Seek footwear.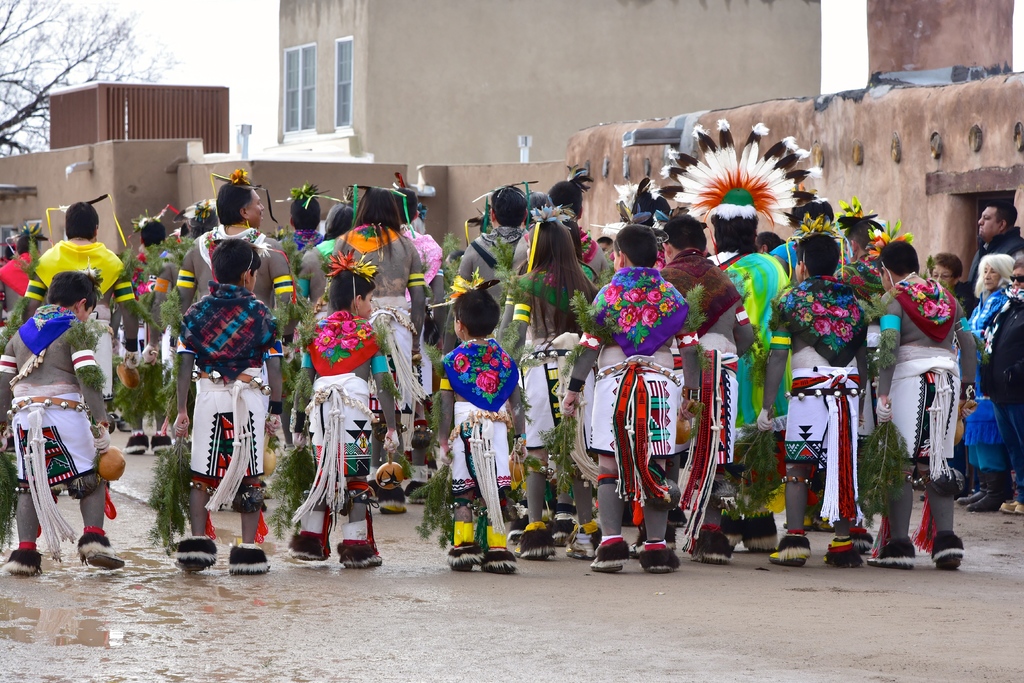
bbox(446, 545, 484, 579).
